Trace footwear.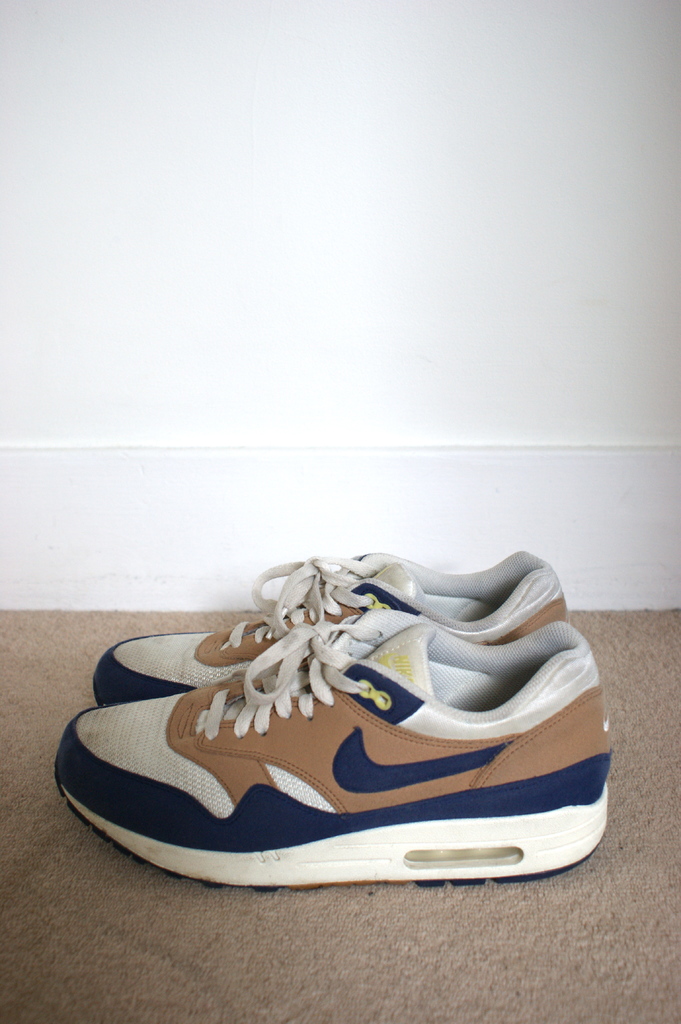
Traced to (left=90, top=543, right=565, bottom=702).
